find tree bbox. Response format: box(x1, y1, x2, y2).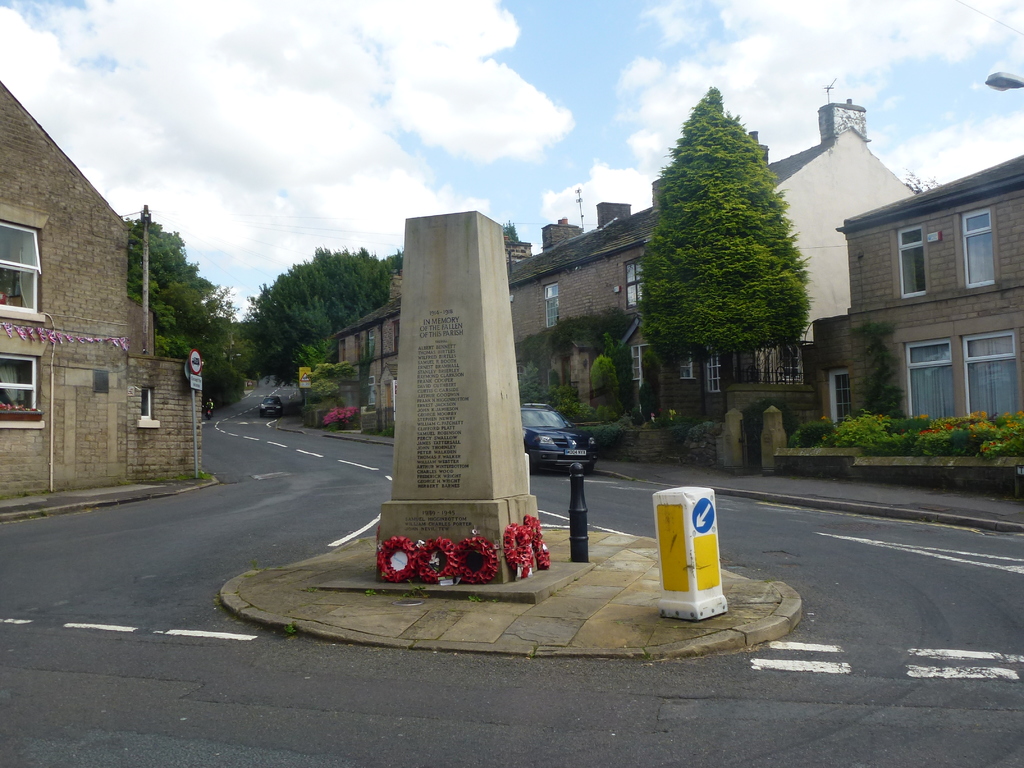
box(642, 76, 825, 413).
